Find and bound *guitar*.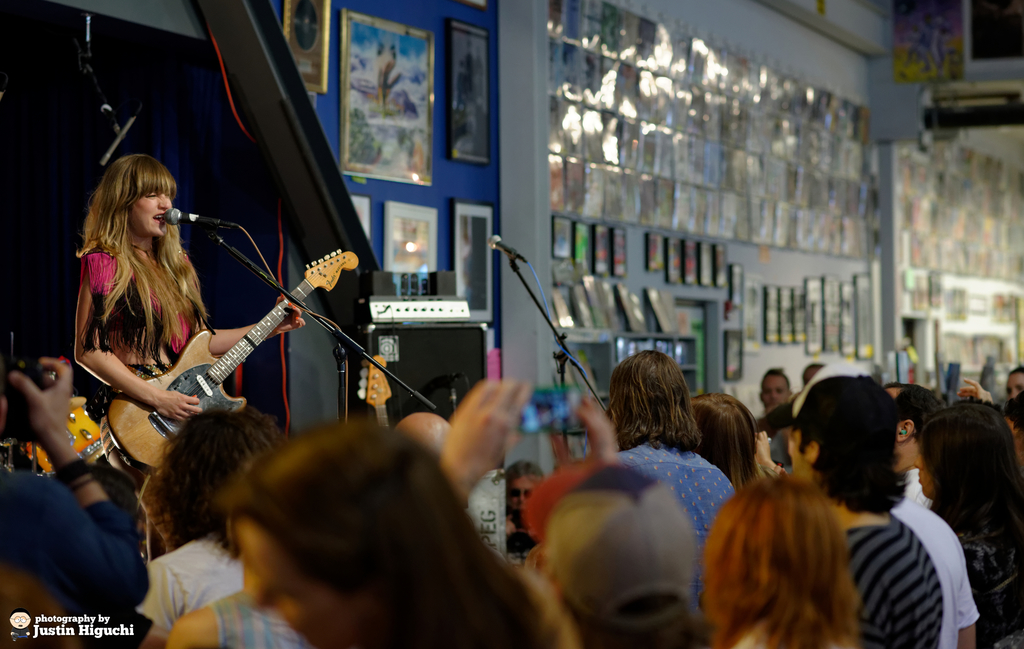
Bound: 71/271/352/456.
